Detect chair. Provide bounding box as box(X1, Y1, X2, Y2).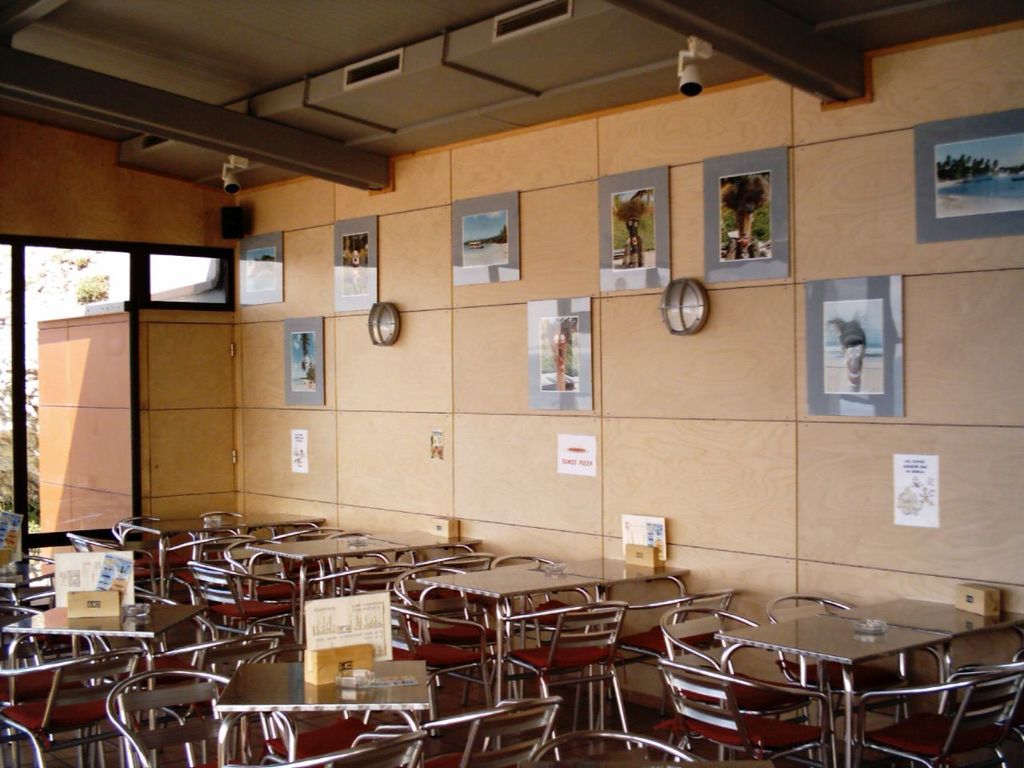
box(65, 528, 171, 596).
